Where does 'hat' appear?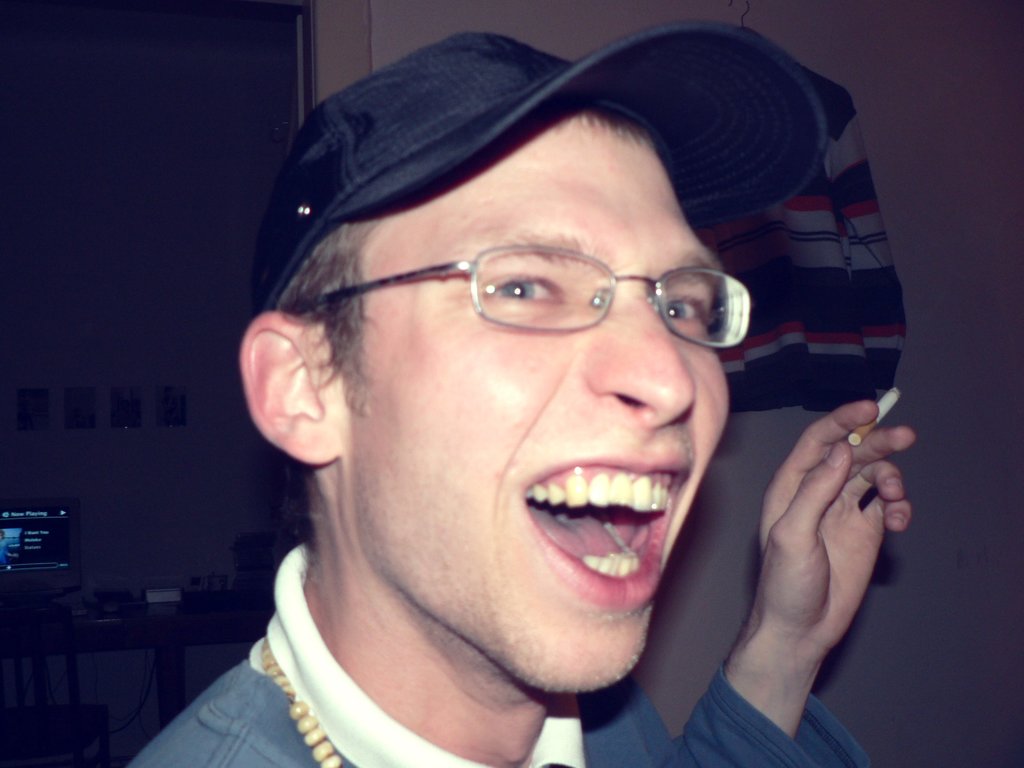
Appears at 250:16:830:318.
